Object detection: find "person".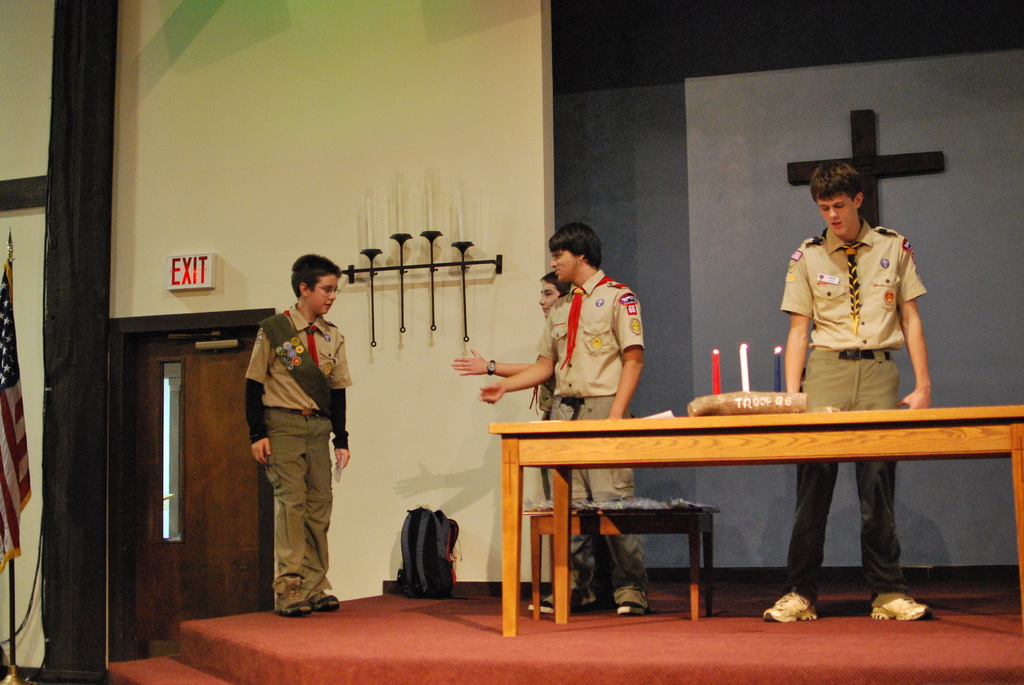
[left=473, top=223, right=648, bottom=614].
